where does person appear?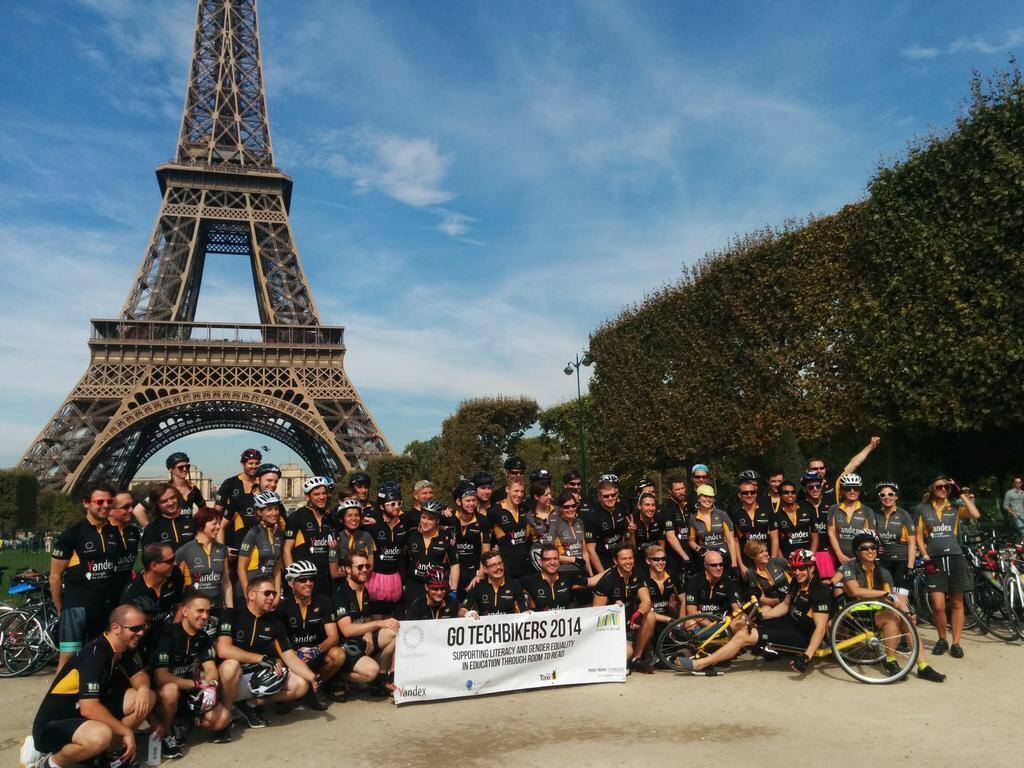
Appears at {"x1": 930, "y1": 478, "x2": 994, "y2": 655}.
